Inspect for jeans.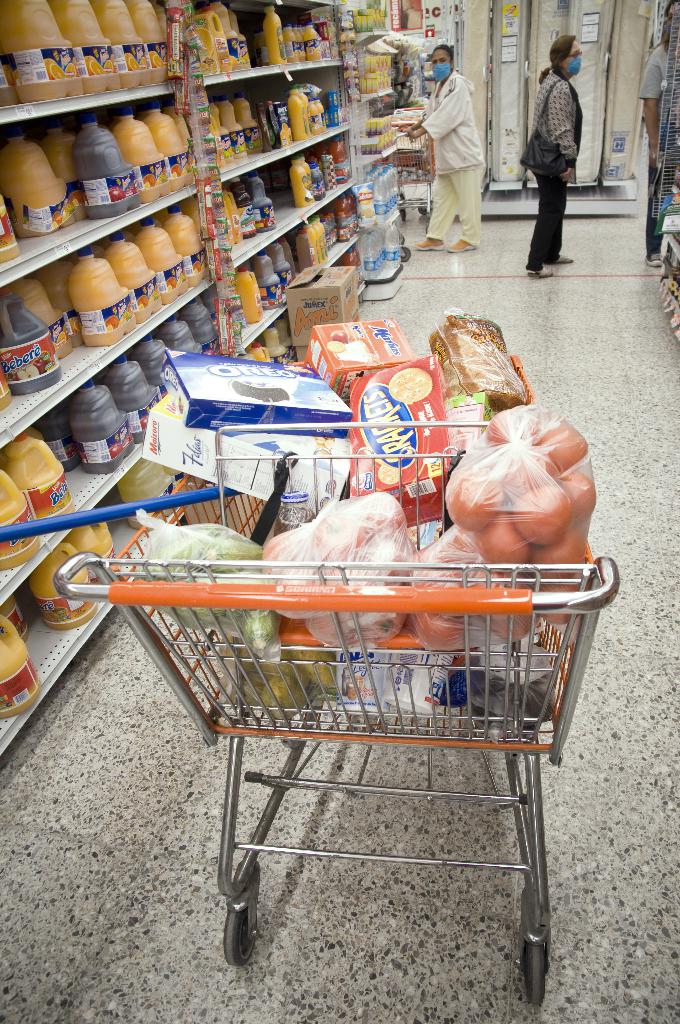
Inspection: bbox=(516, 147, 579, 267).
